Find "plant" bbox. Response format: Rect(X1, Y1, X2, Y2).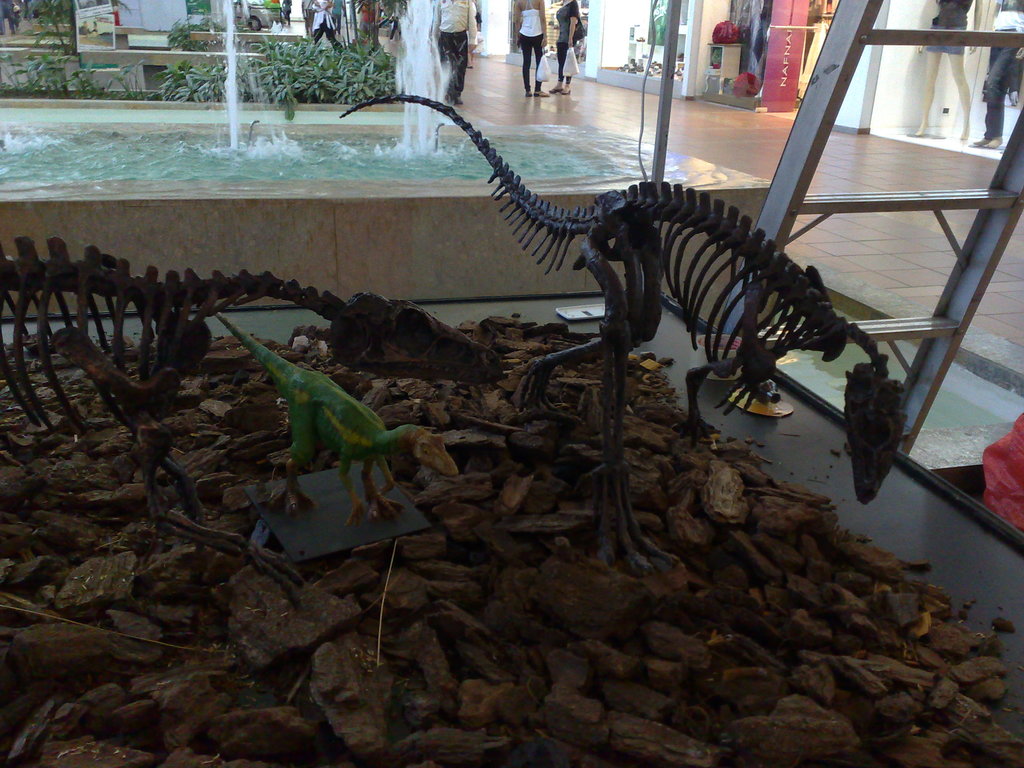
Rect(25, 1, 76, 61).
